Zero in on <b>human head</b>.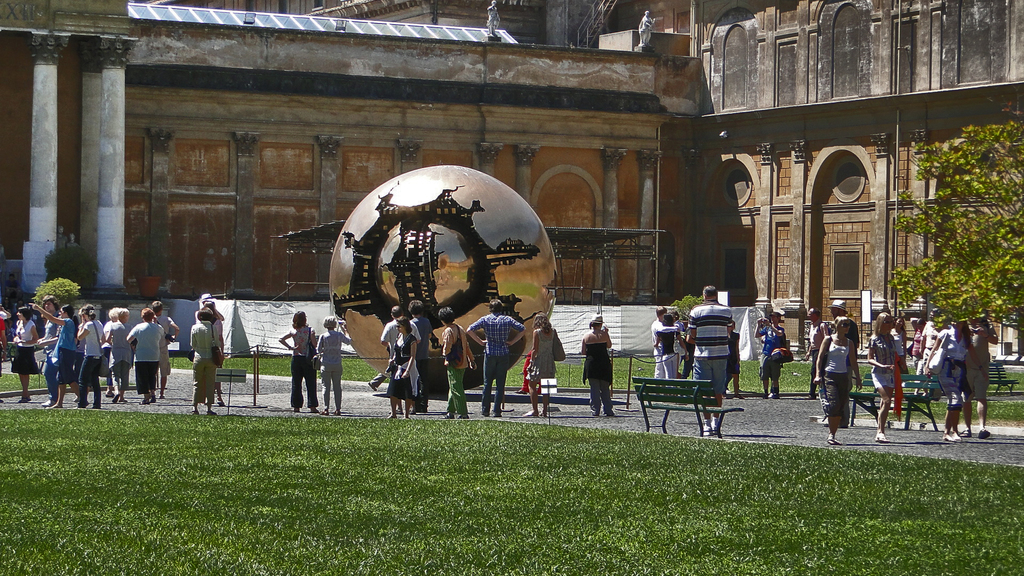
Zeroed in: [588, 315, 604, 330].
